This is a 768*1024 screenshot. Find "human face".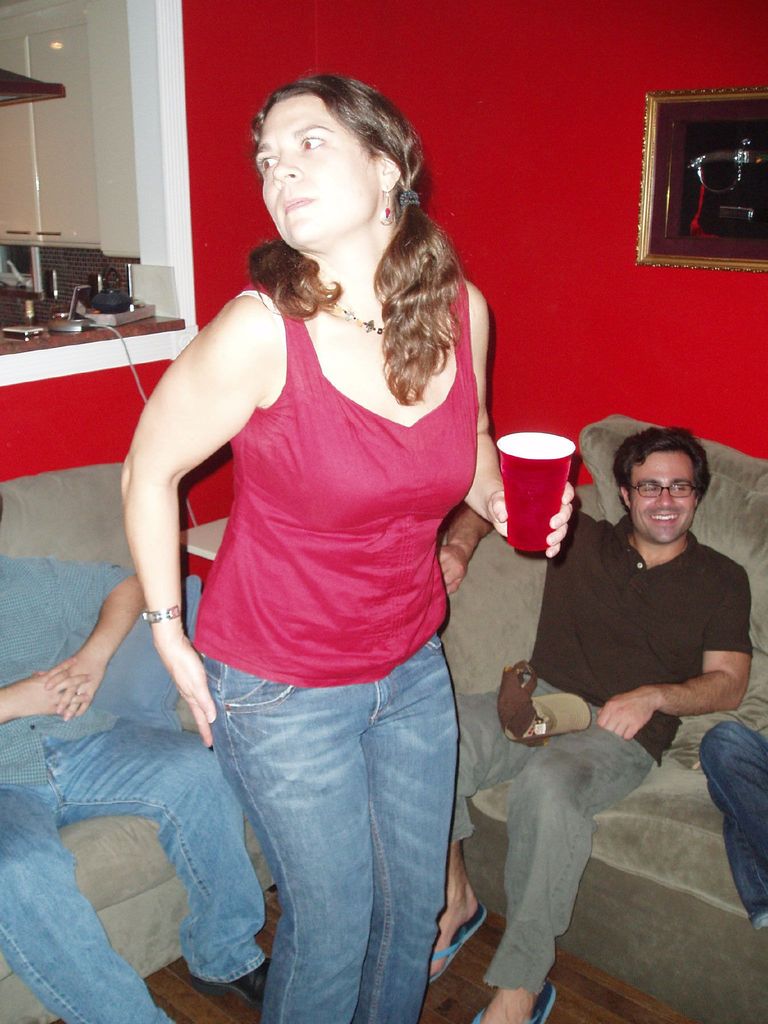
Bounding box: BBox(253, 95, 381, 246).
